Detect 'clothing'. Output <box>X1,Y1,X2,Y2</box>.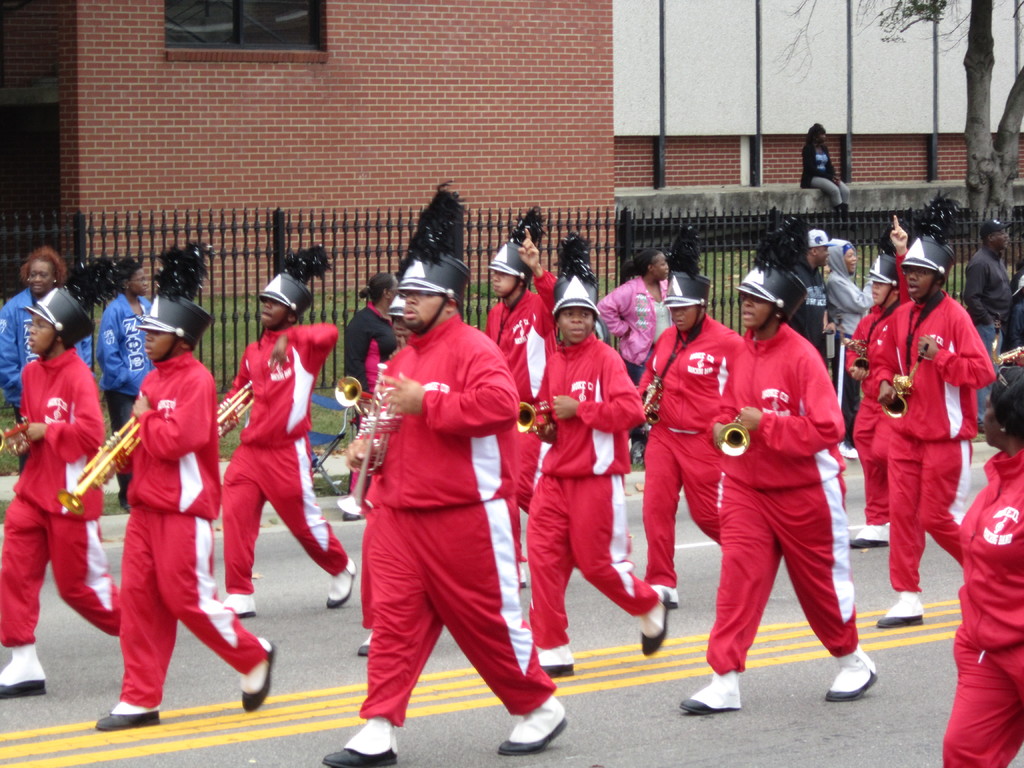
<box>711,314,840,660</box>.
